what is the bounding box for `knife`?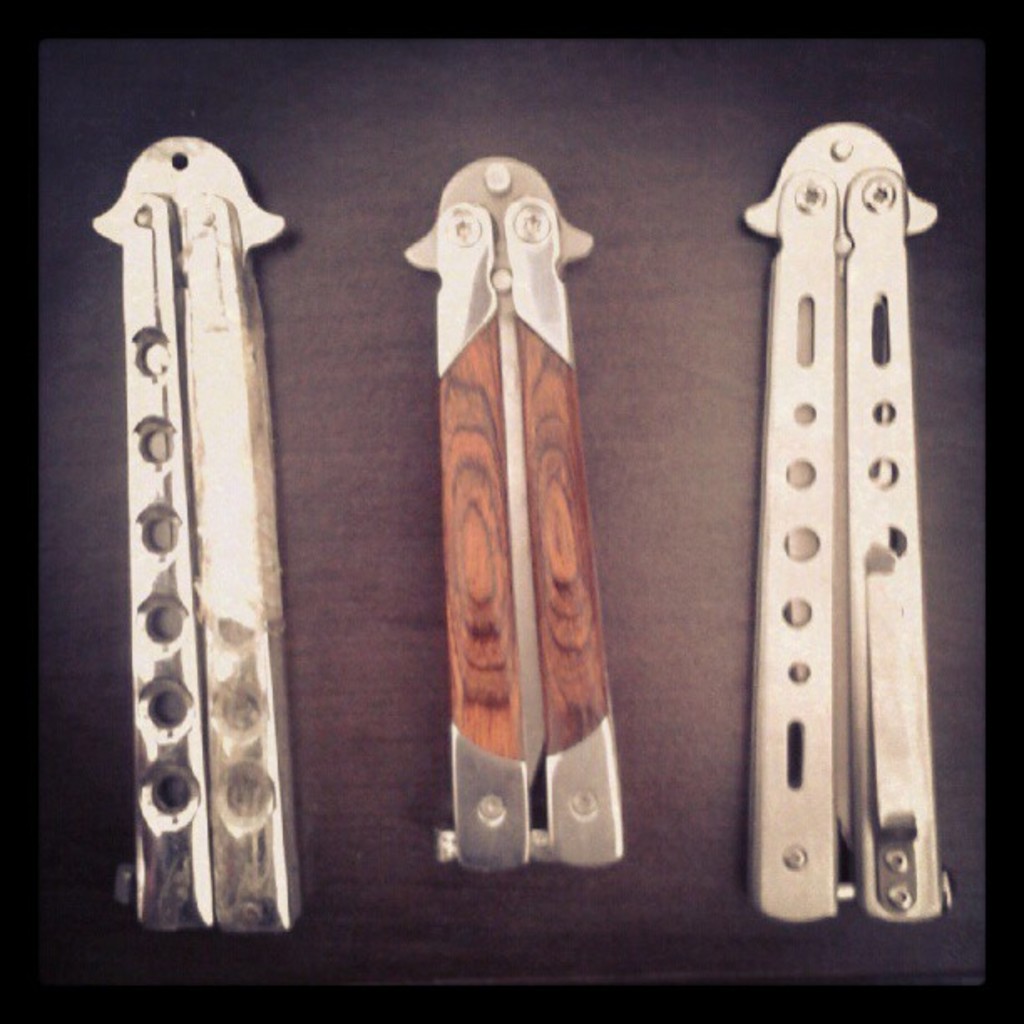
(x1=398, y1=147, x2=627, y2=877).
